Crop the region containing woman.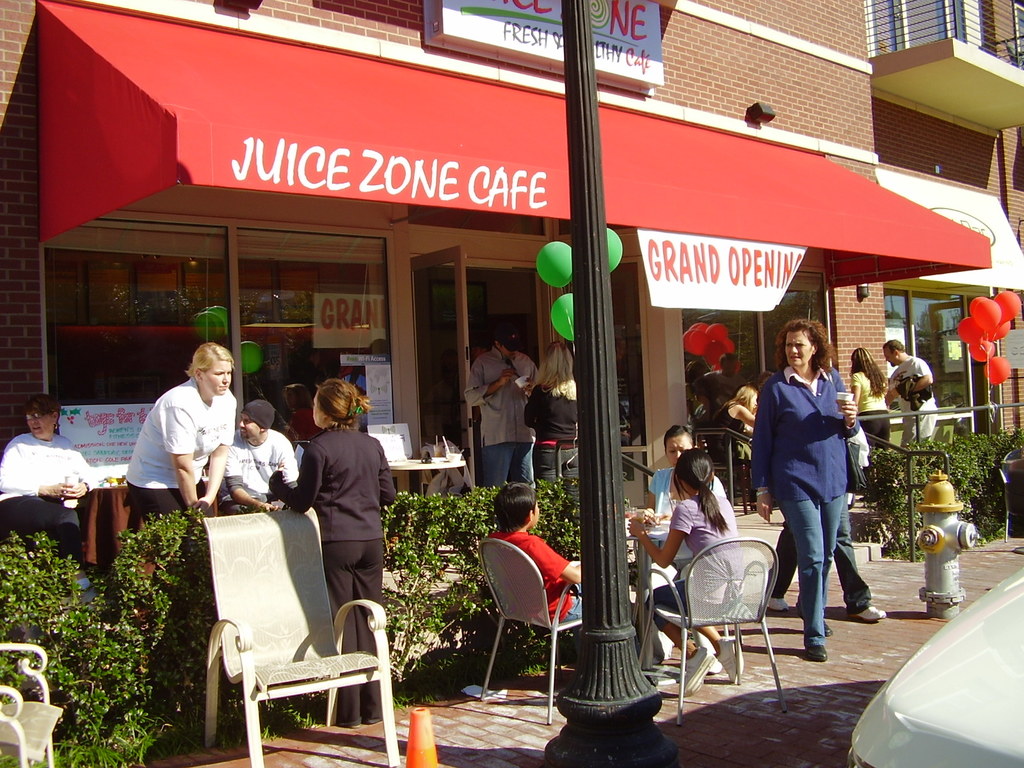
Crop region: pyautogui.locateOnScreen(758, 323, 876, 661).
